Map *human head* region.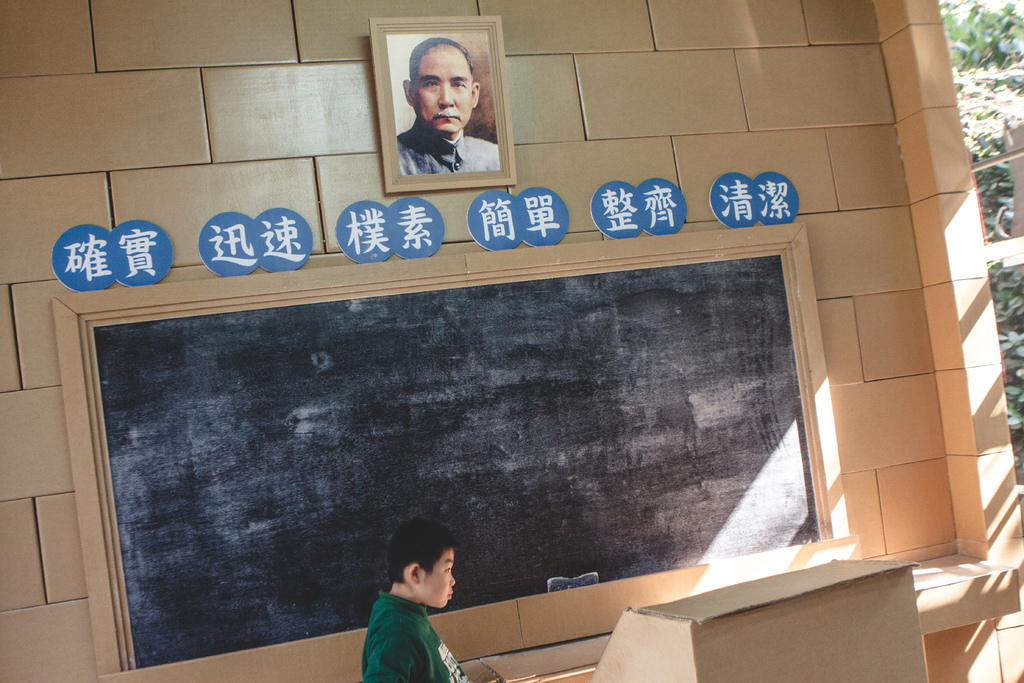
Mapped to 404 39 486 132.
